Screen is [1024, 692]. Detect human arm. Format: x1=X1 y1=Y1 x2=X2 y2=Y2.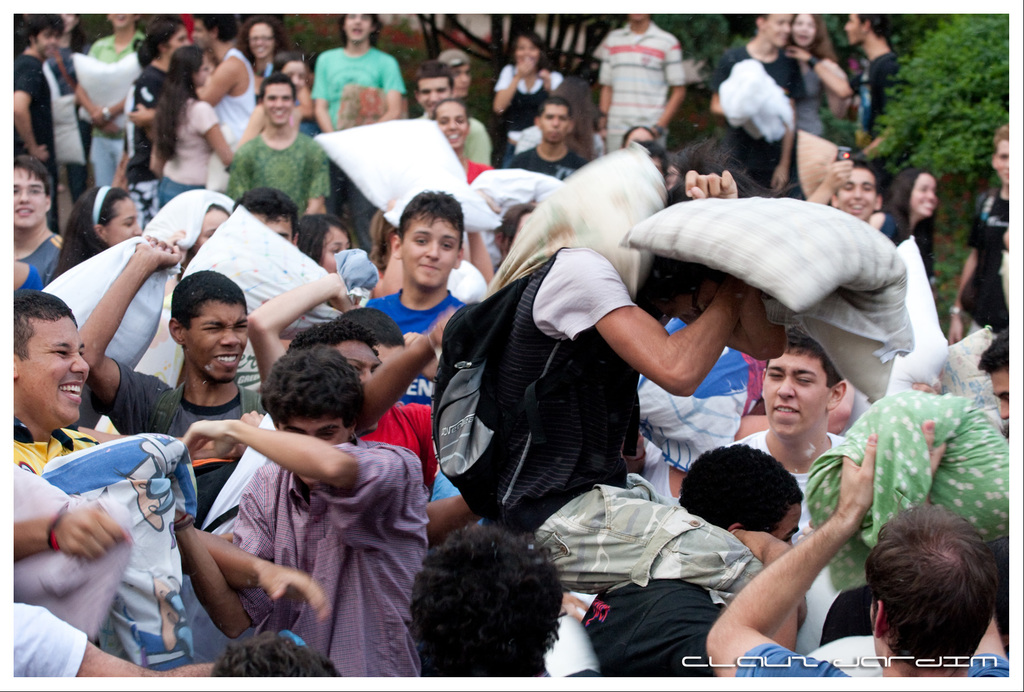
x1=783 y1=37 x2=858 y2=102.
